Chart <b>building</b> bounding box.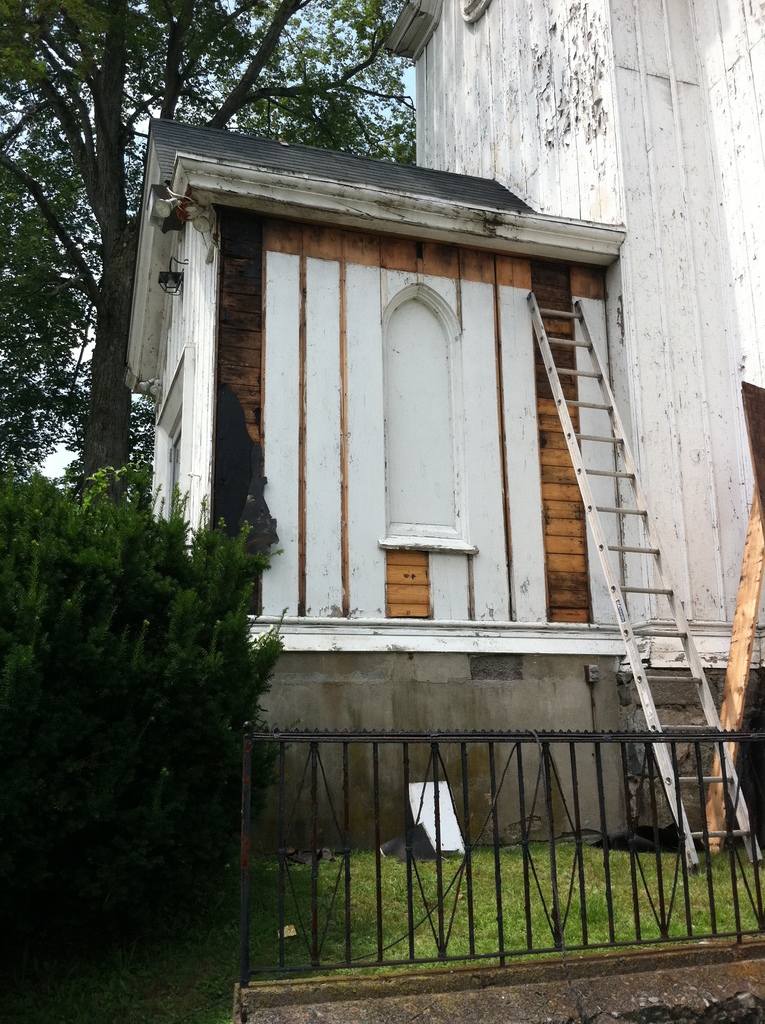
Charted: 125/1/762/854.
